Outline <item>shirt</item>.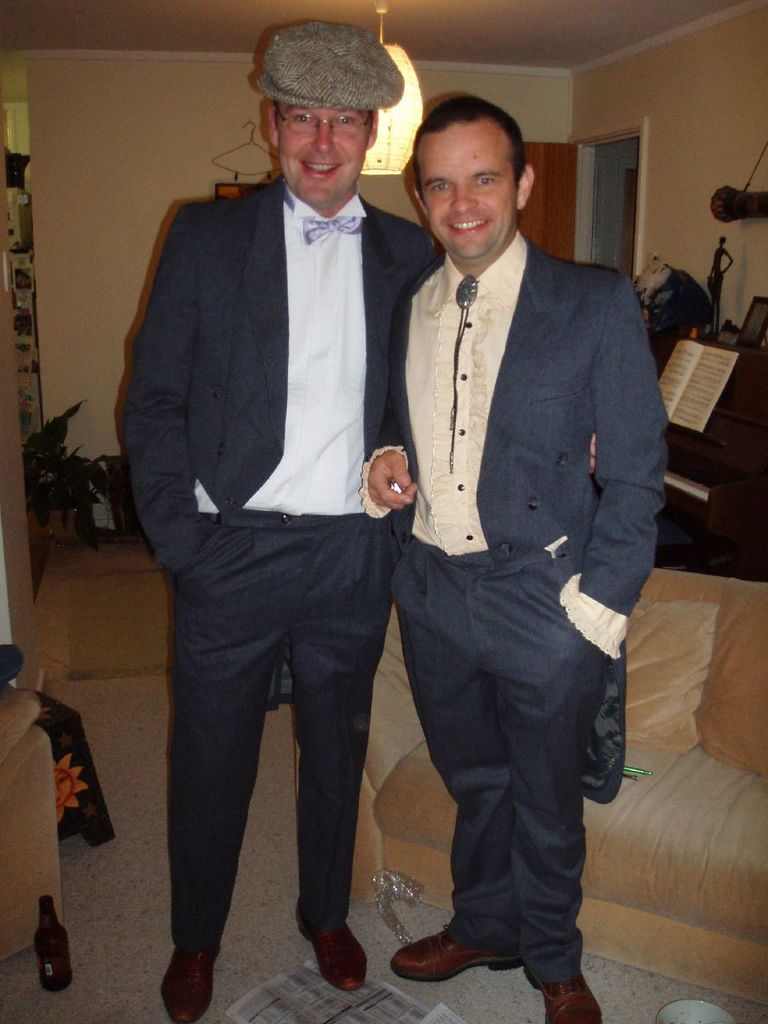
Outline: [352,227,636,660].
